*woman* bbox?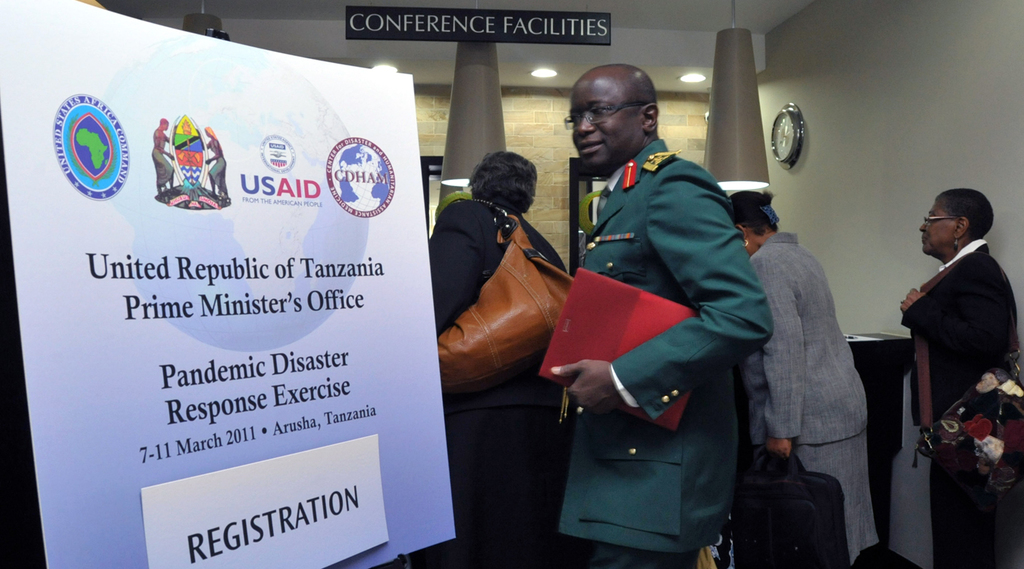
900,184,1019,568
